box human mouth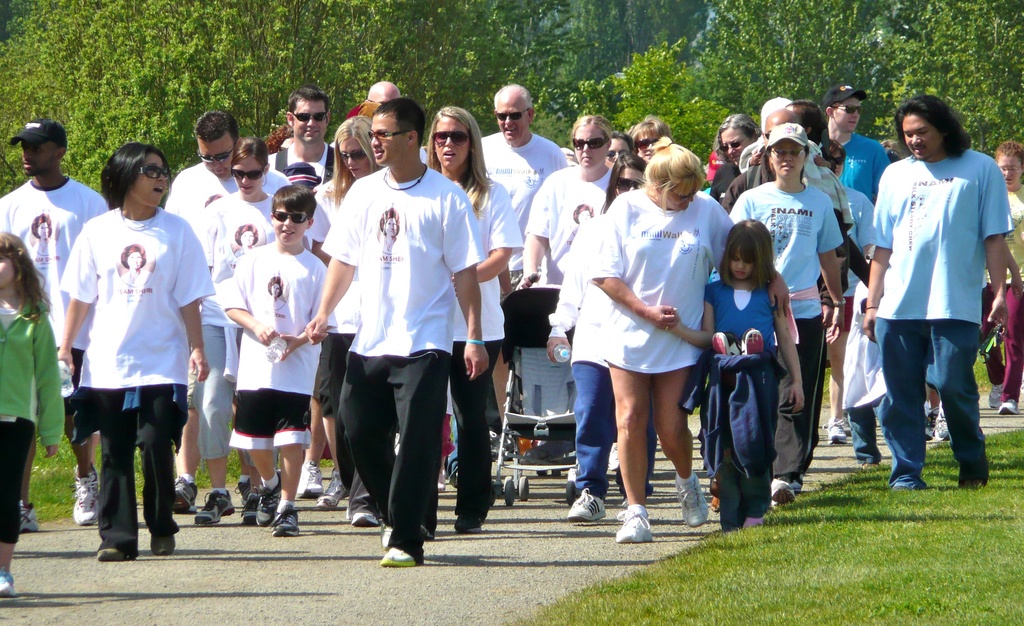
box(211, 167, 225, 174)
